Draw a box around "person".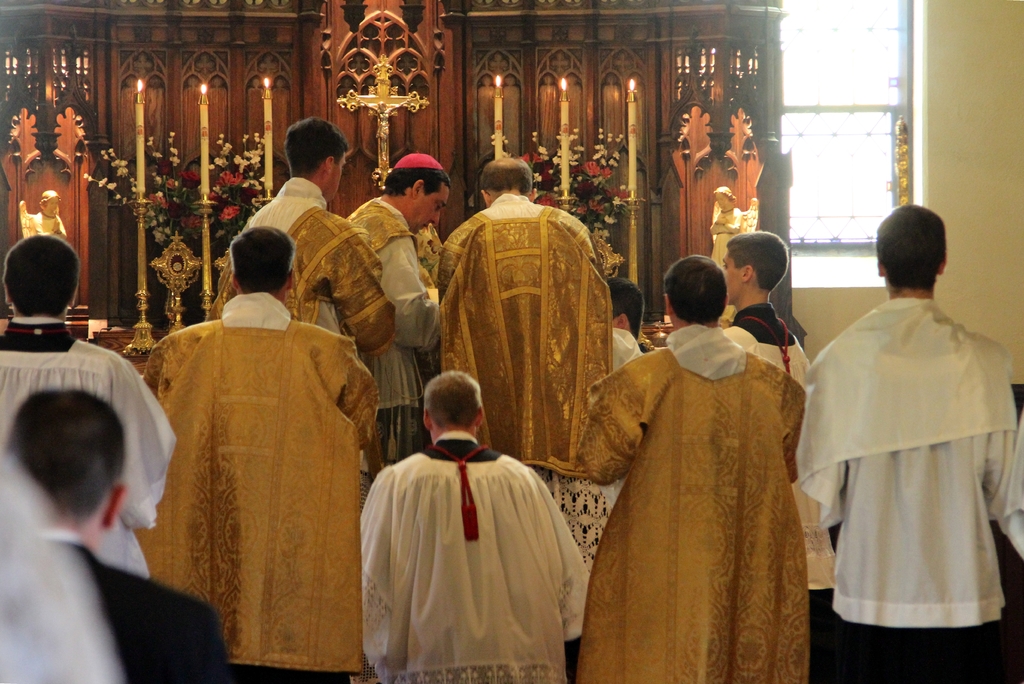
bbox=[708, 183, 742, 268].
